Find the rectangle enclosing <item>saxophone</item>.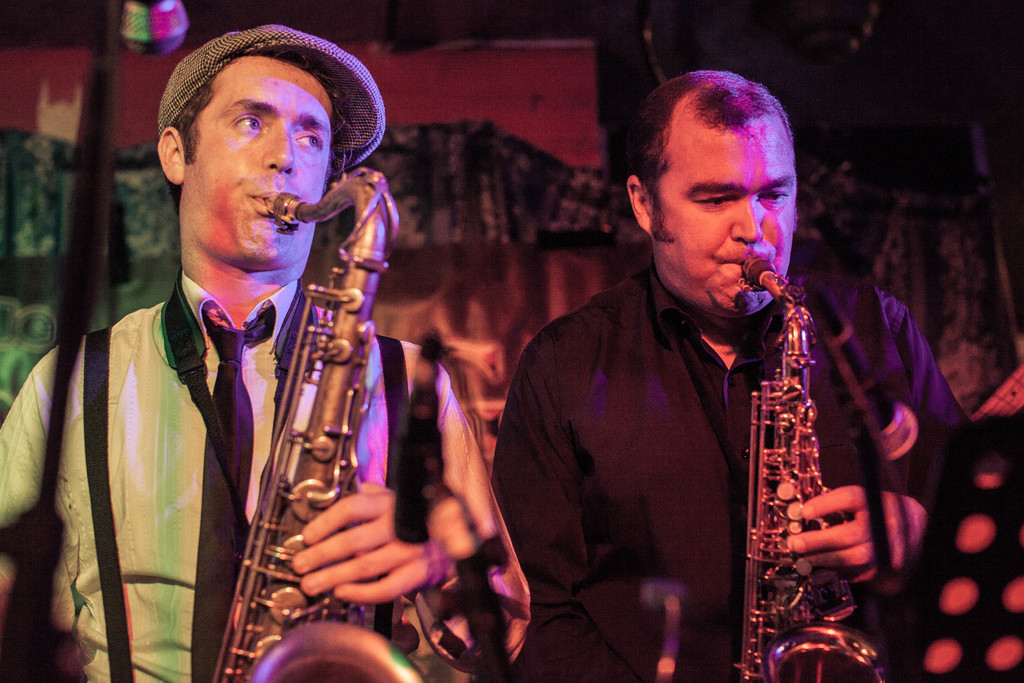
box=[733, 256, 892, 682].
